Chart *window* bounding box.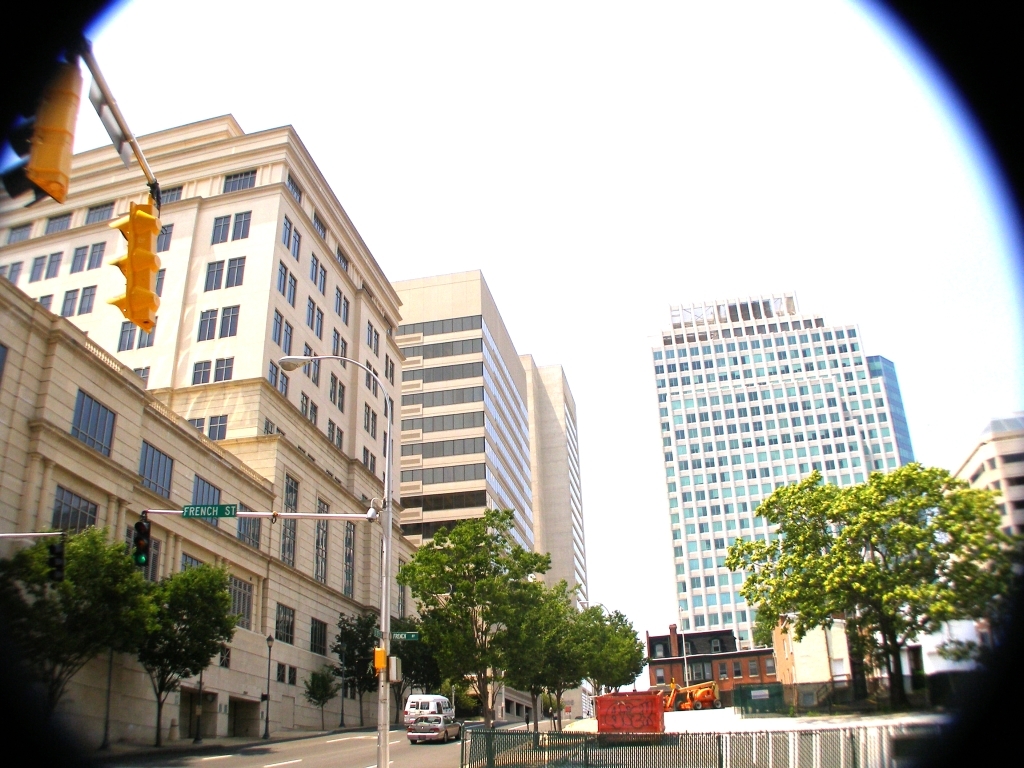
Charted: <bbox>24, 295, 55, 312</bbox>.
